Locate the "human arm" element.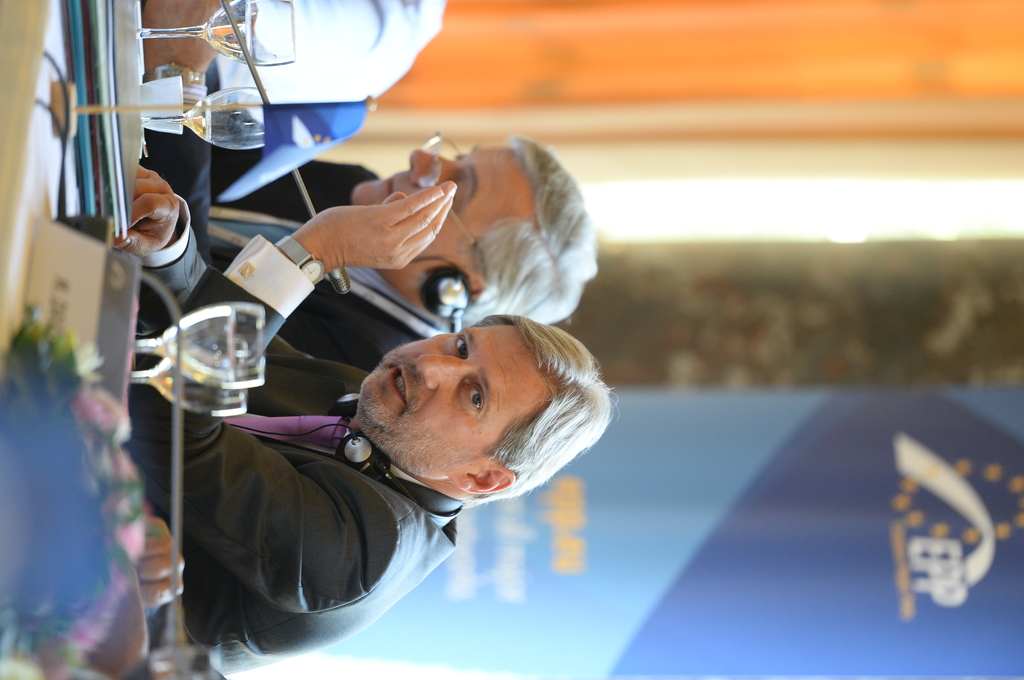
Element bbox: left=124, top=152, right=312, bottom=393.
